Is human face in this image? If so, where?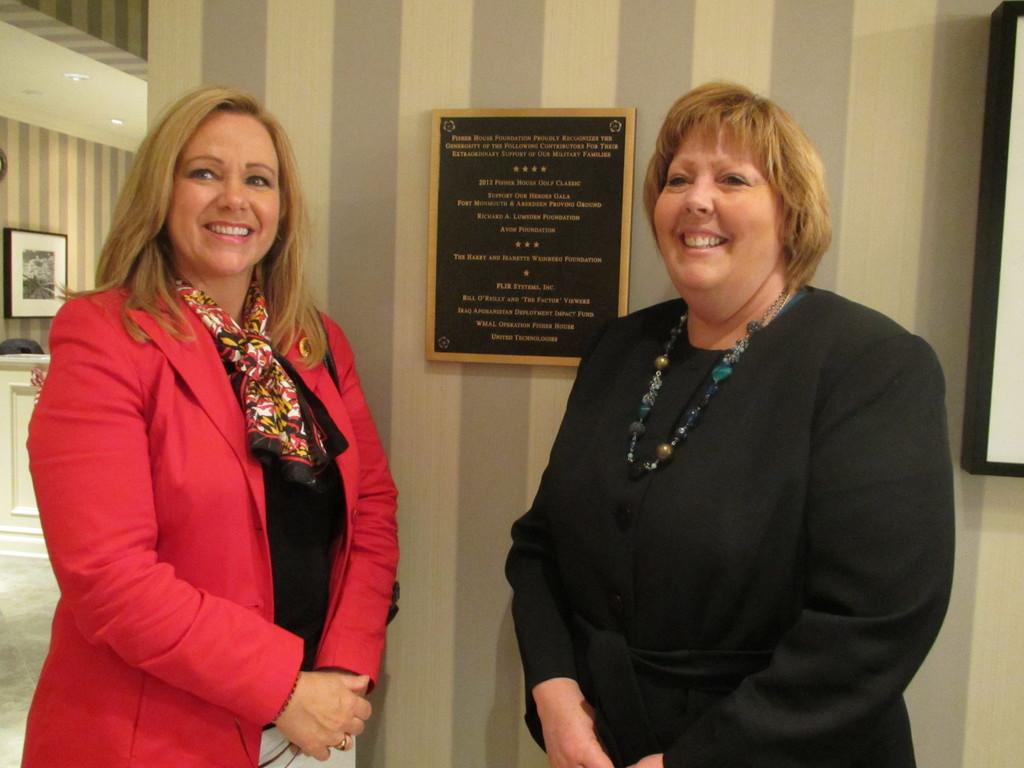
Yes, at BBox(657, 120, 783, 294).
